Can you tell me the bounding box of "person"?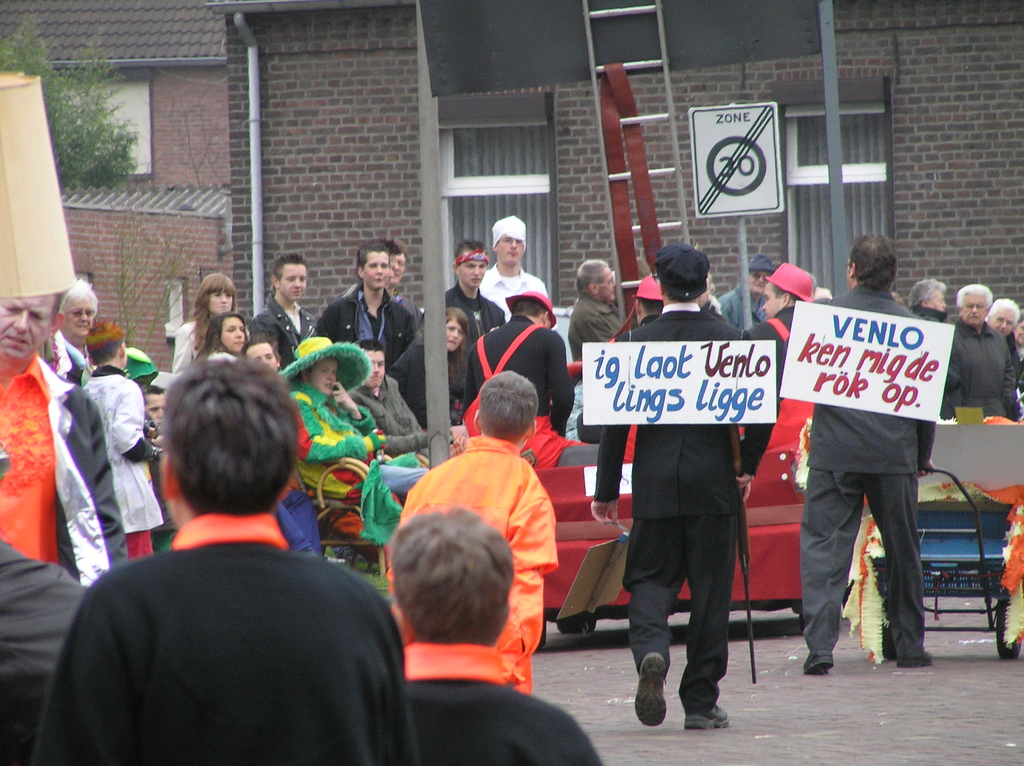
x1=747 y1=257 x2=823 y2=453.
